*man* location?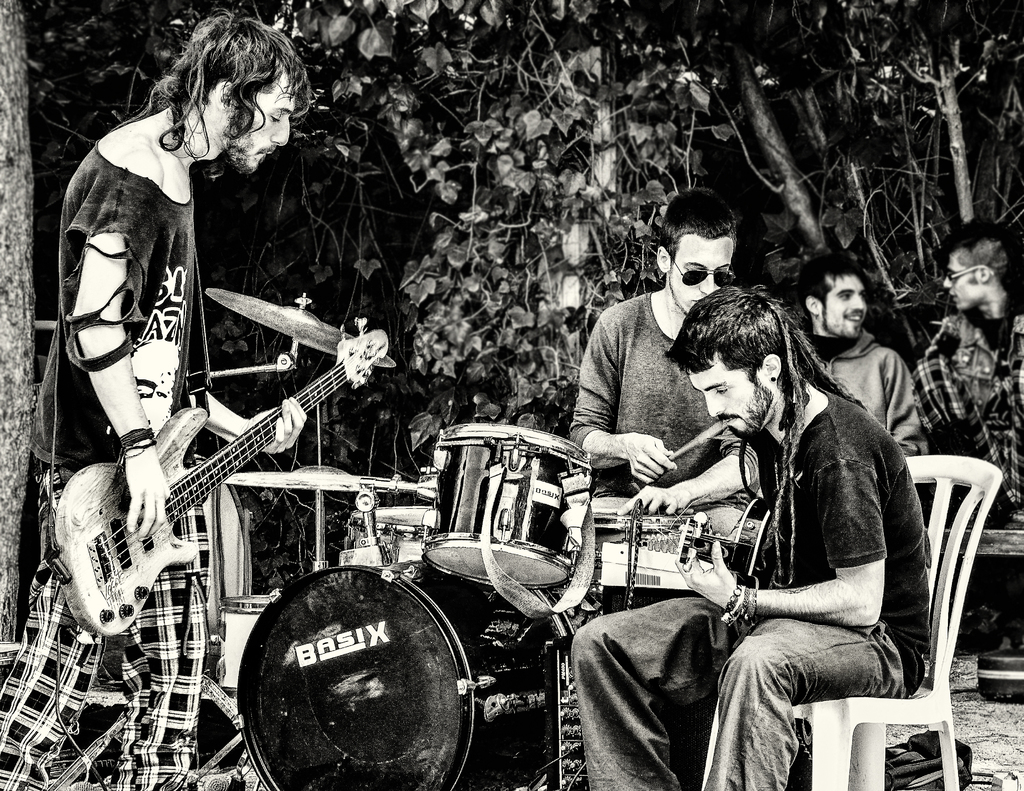
(x1=572, y1=248, x2=936, y2=790)
